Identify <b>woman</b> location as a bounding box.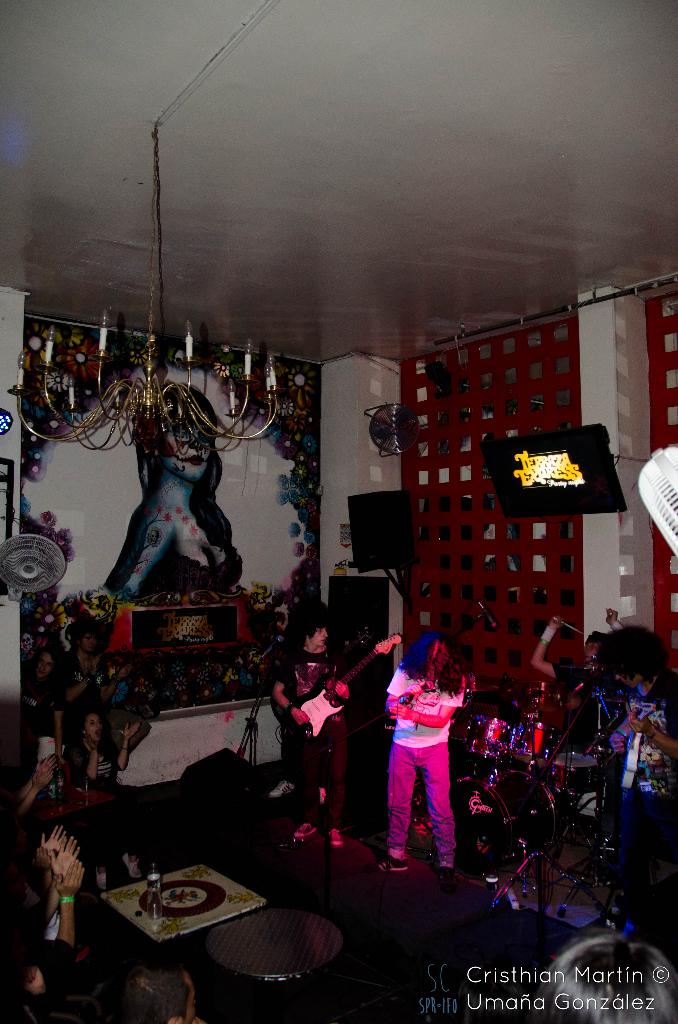
left=71, top=711, right=139, bottom=784.
